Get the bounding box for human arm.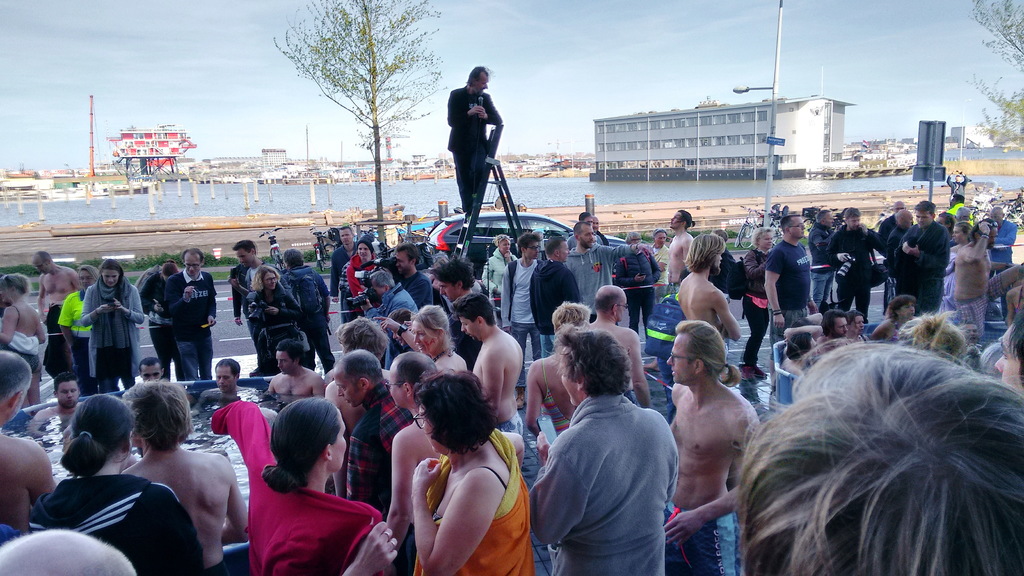
box(0, 303, 17, 344).
